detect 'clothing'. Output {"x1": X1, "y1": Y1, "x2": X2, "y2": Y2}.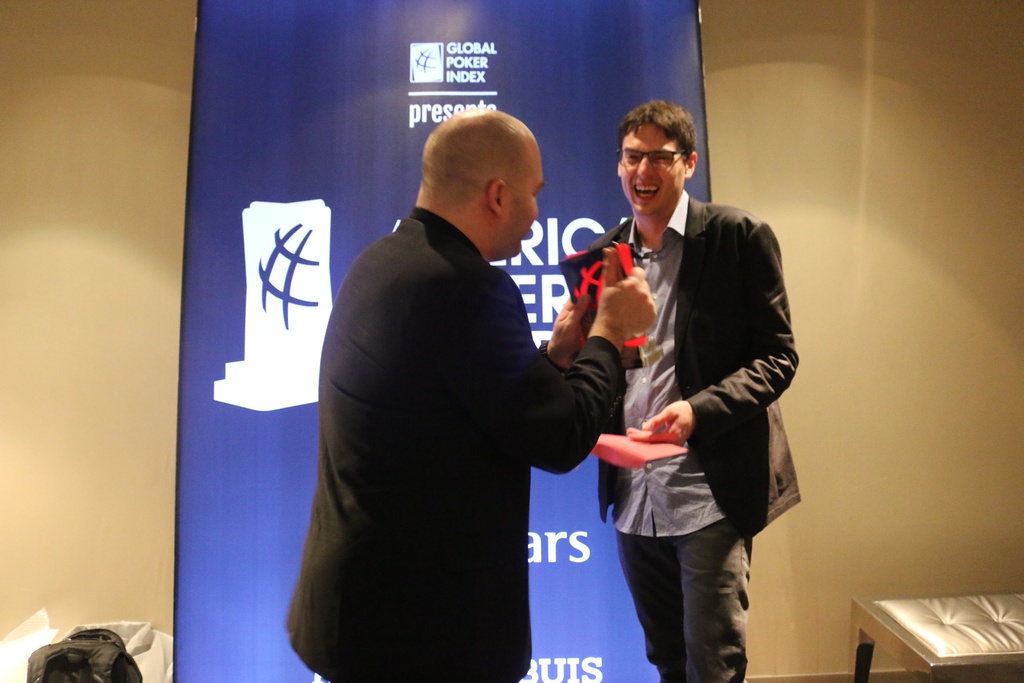
{"x1": 300, "y1": 139, "x2": 621, "y2": 673}.
